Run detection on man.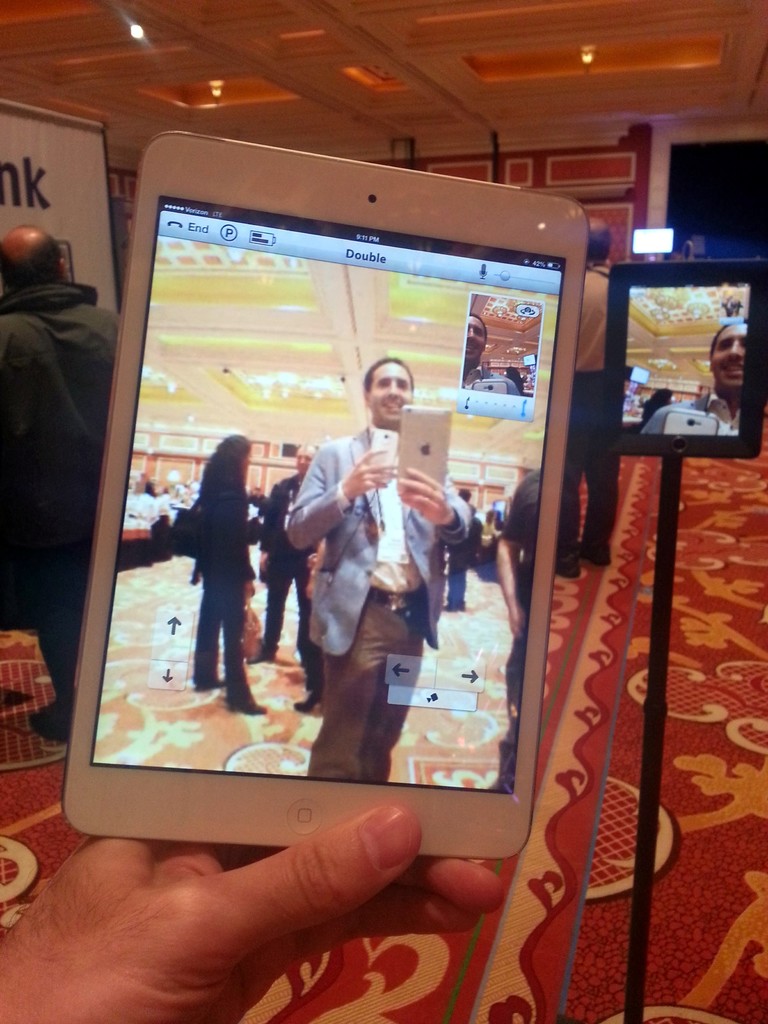
Result: rect(458, 317, 509, 389).
